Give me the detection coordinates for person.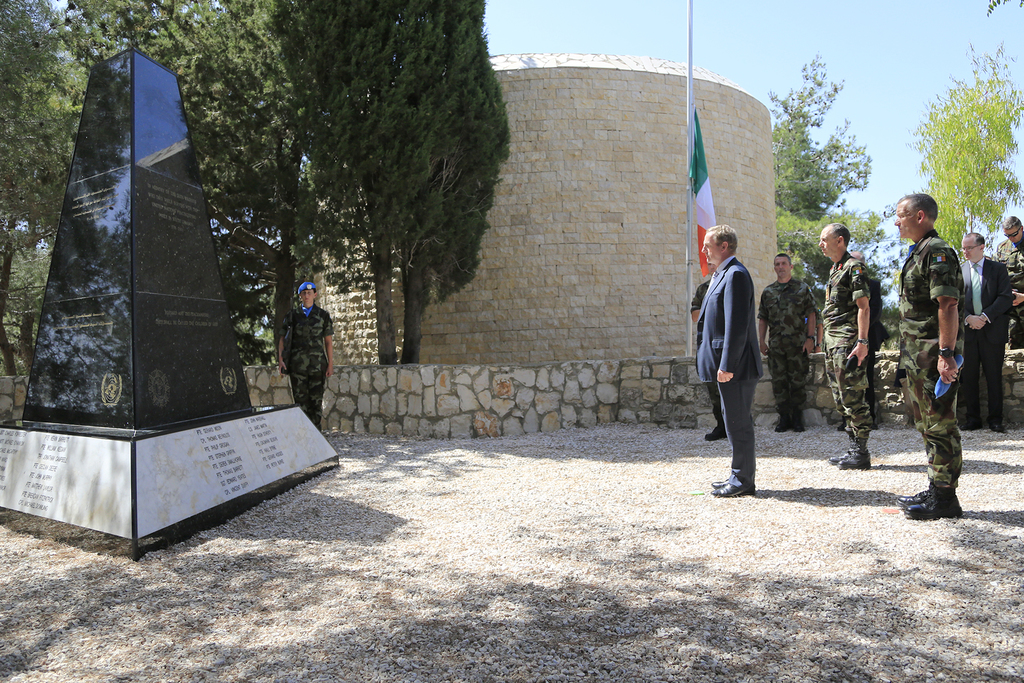
BBox(896, 191, 967, 519).
